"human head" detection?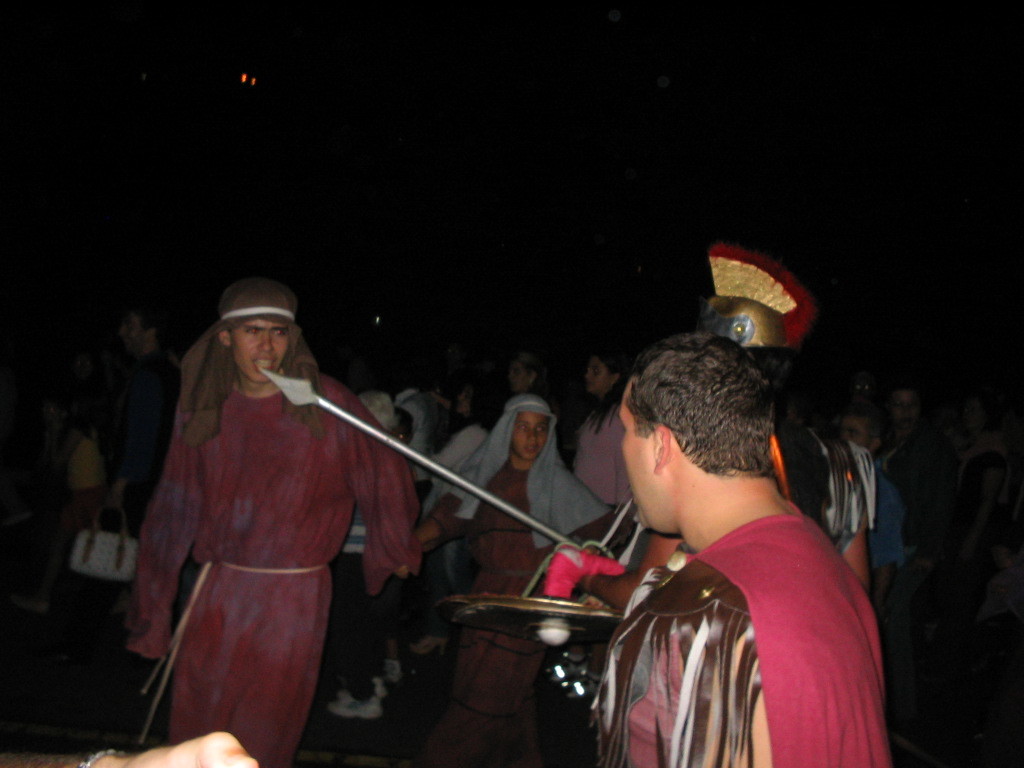
838,408,896,457
